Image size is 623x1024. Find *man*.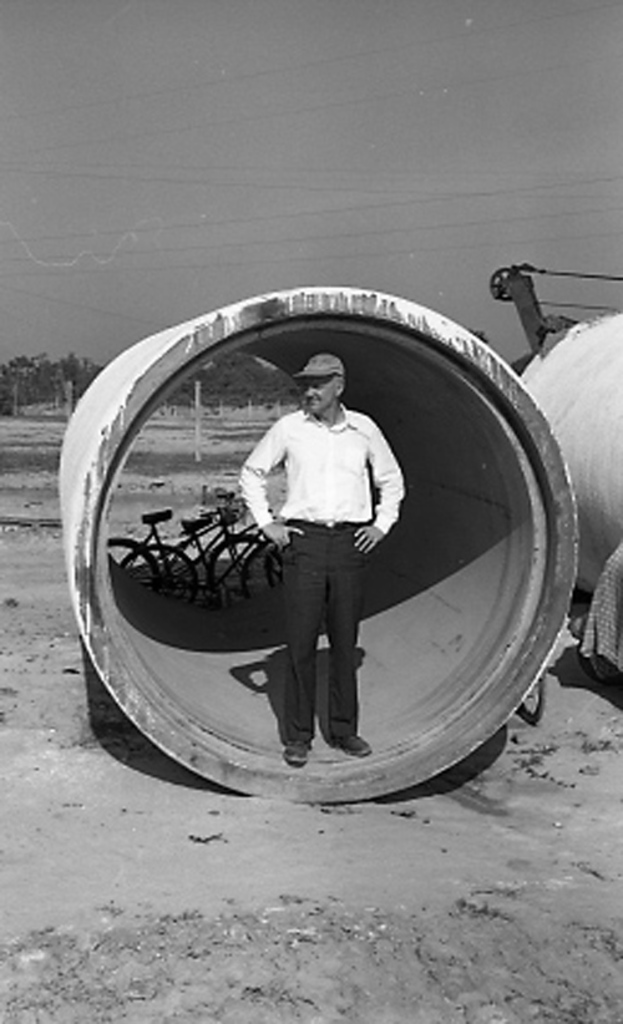
208/351/424/737.
